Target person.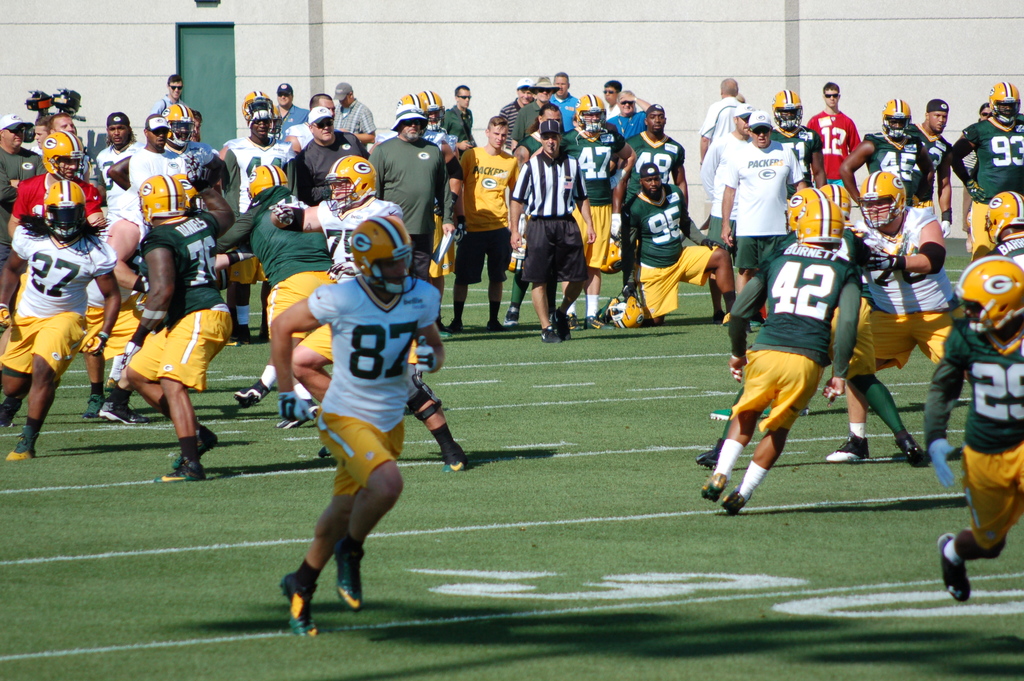
Target region: l=979, t=187, r=1023, b=262.
